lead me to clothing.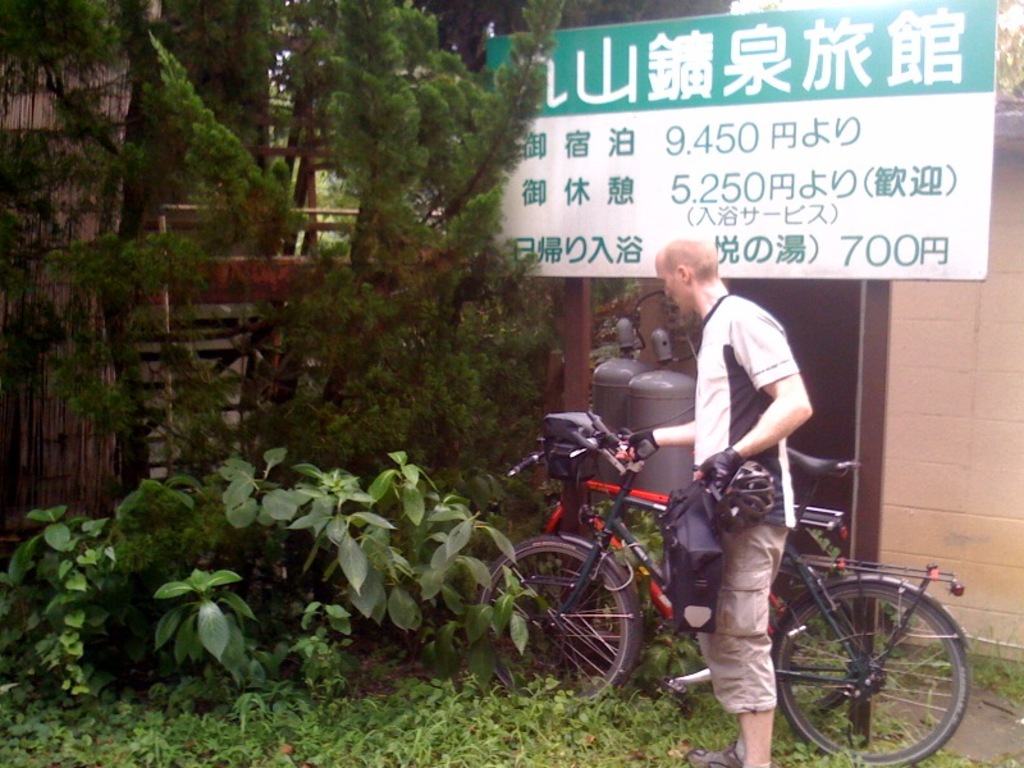
Lead to bbox=(692, 284, 803, 526).
